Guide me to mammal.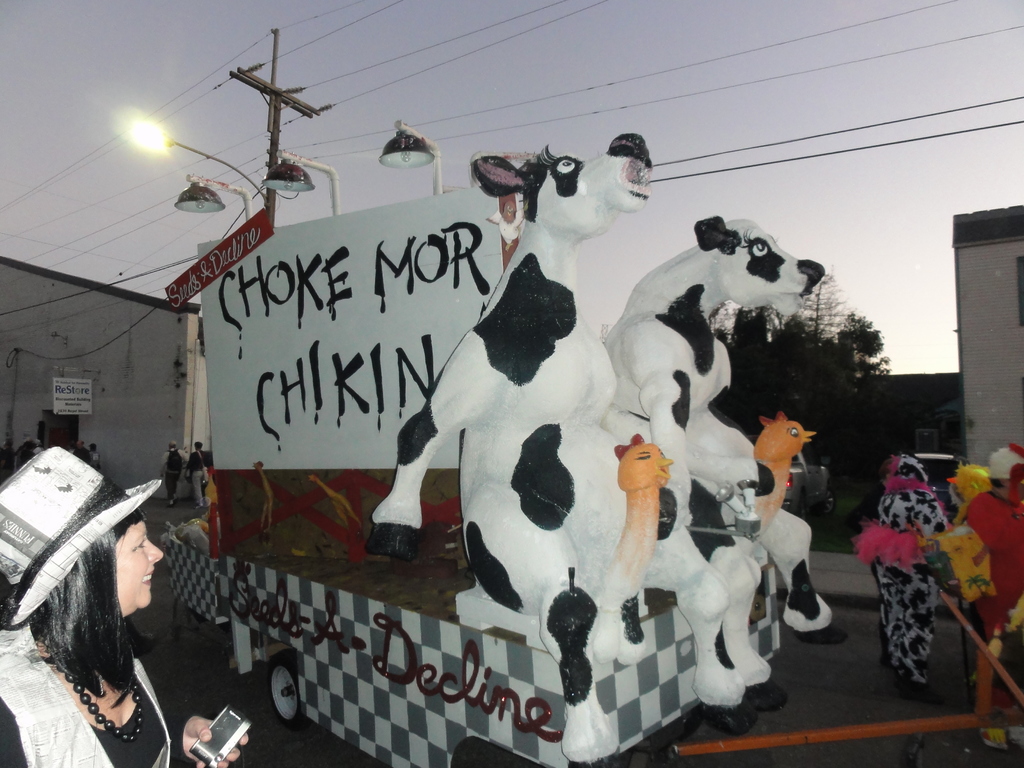
Guidance: l=74, t=440, r=86, b=461.
